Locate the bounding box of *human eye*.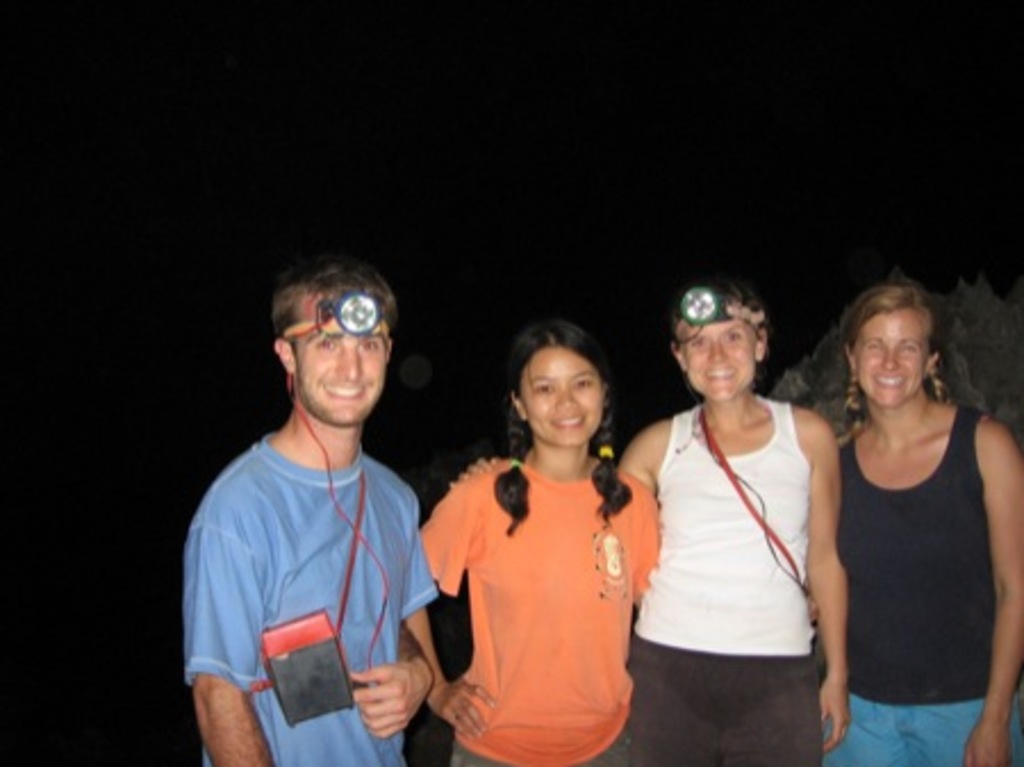
Bounding box: 360, 337, 380, 360.
